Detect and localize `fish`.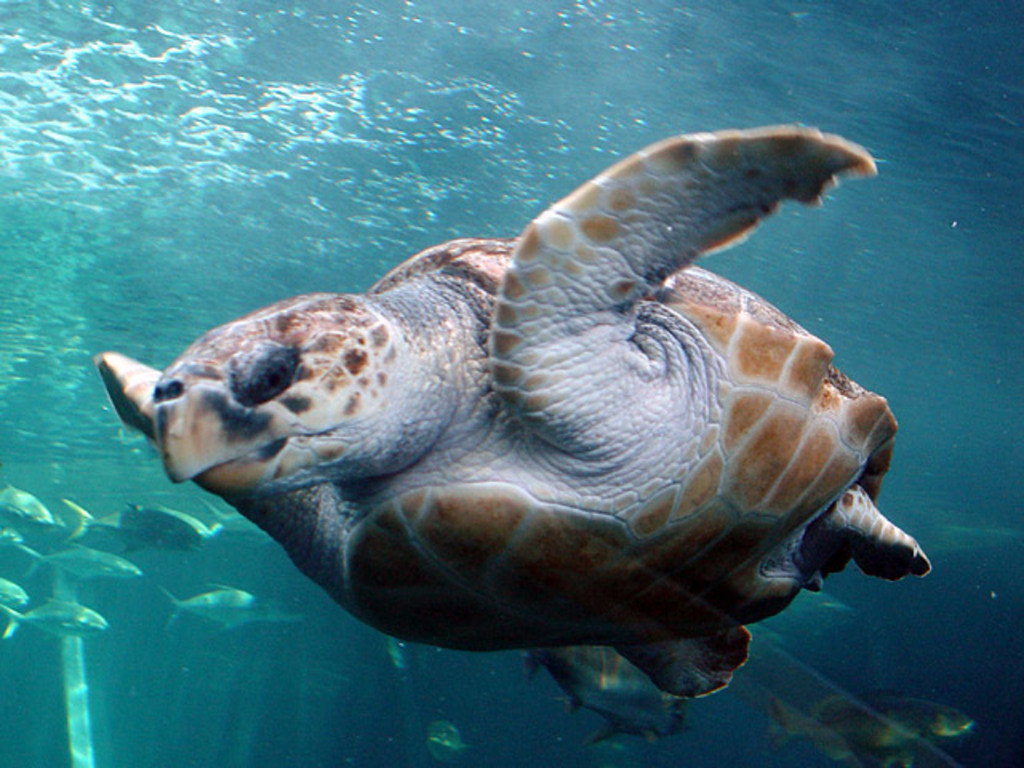
Localized at 0 594 102 638.
